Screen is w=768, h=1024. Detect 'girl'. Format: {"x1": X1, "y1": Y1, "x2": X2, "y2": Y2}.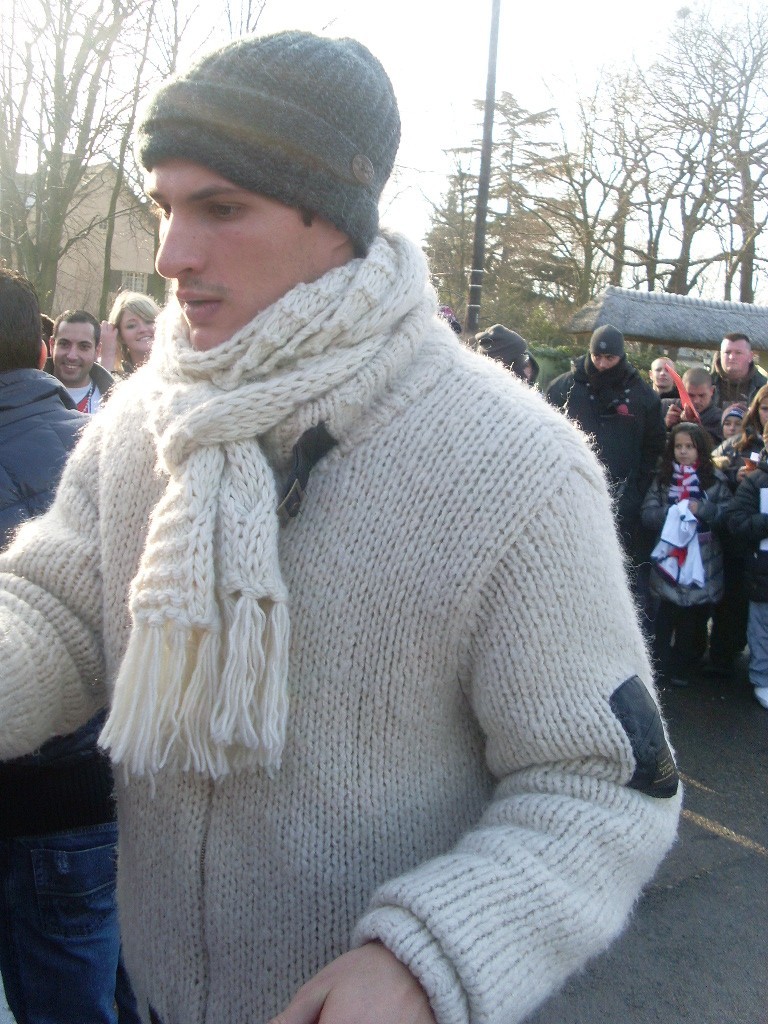
{"x1": 640, "y1": 421, "x2": 732, "y2": 689}.
